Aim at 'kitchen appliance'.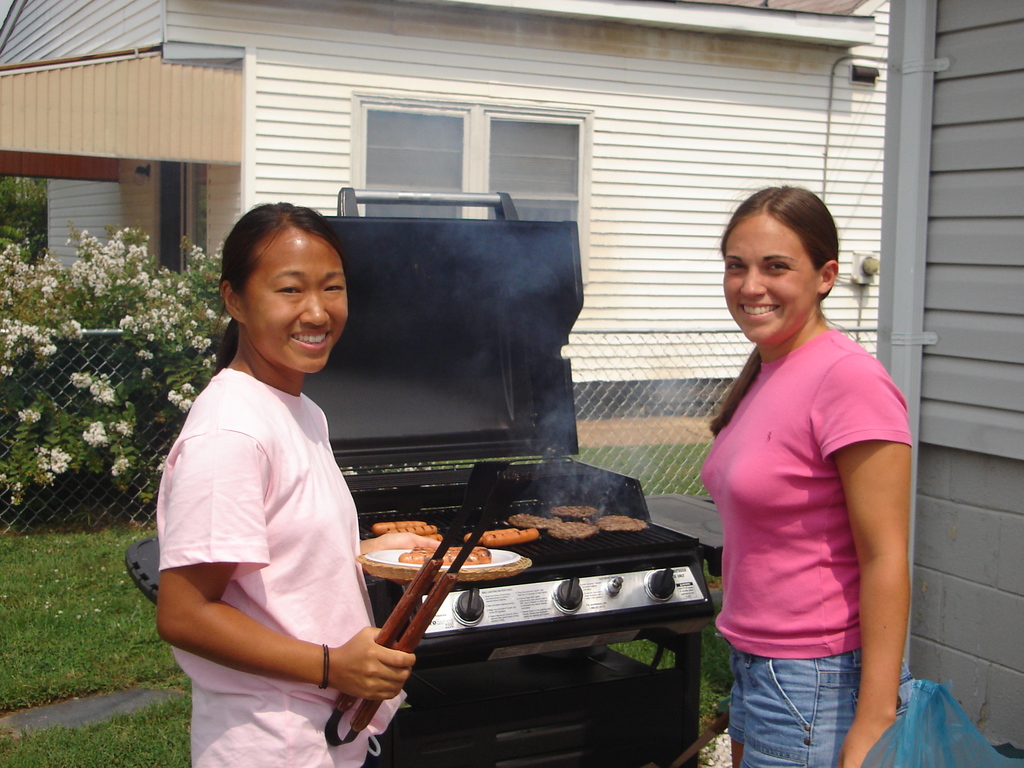
Aimed at crop(326, 458, 541, 748).
